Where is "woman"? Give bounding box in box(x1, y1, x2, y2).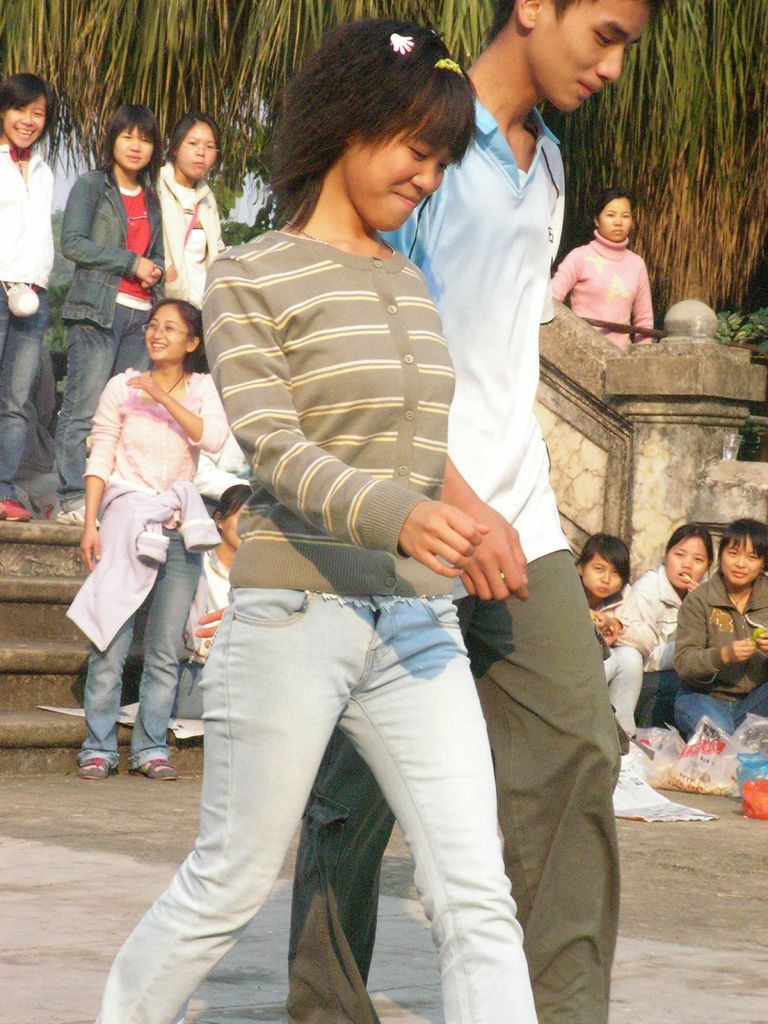
box(148, 104, 228, 323).
